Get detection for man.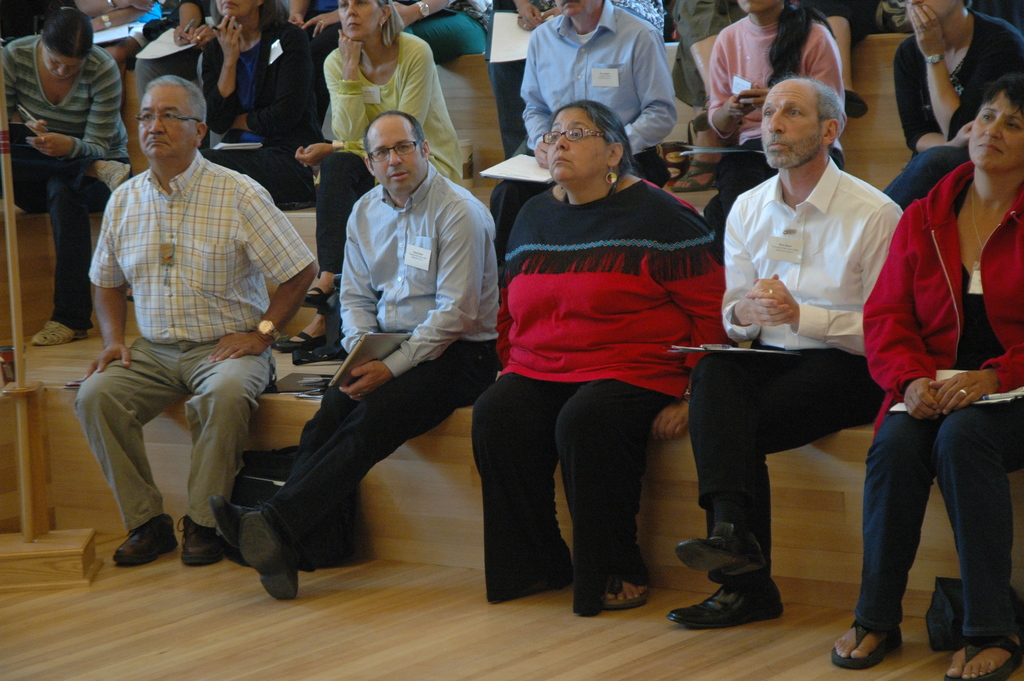
Detection: box(204, 104, 504, 603).
